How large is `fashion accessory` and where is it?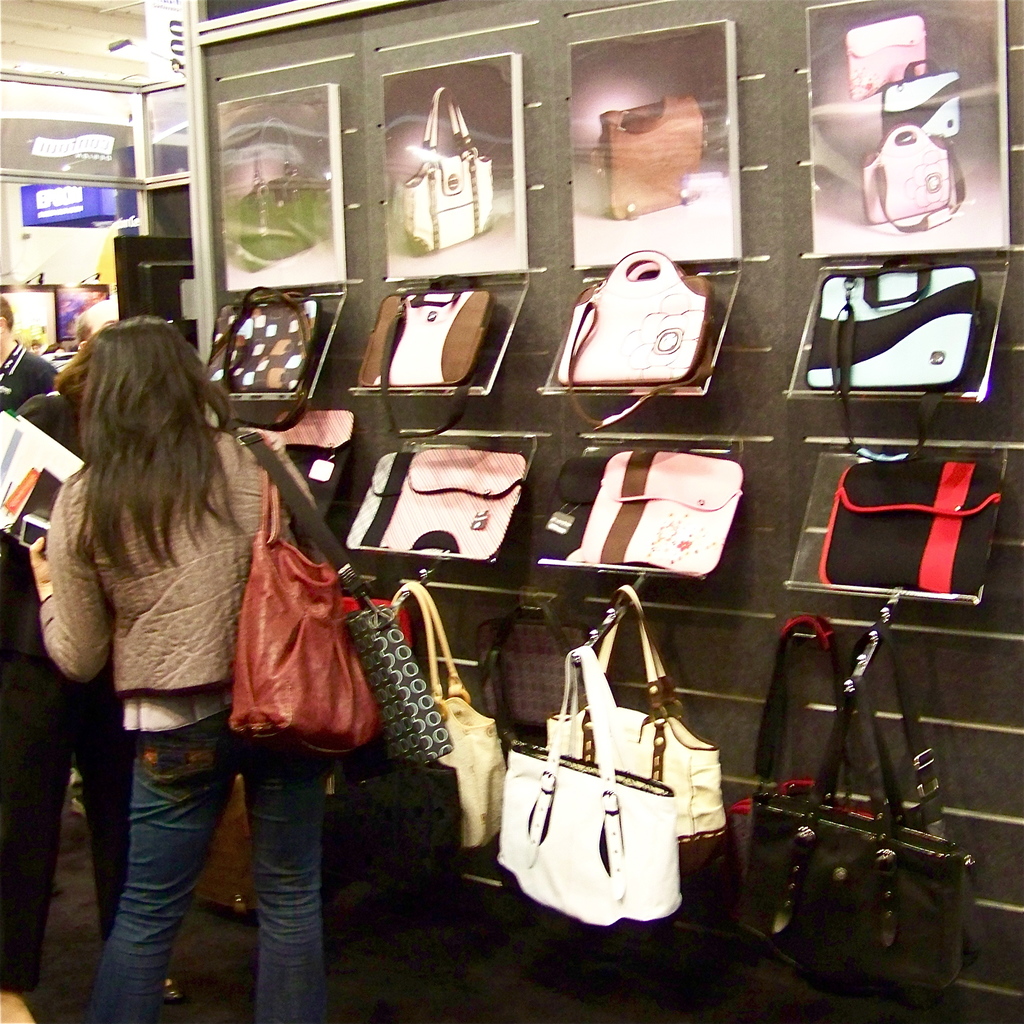
Bounding box: l=818, t=464, r=1003, b=595.
